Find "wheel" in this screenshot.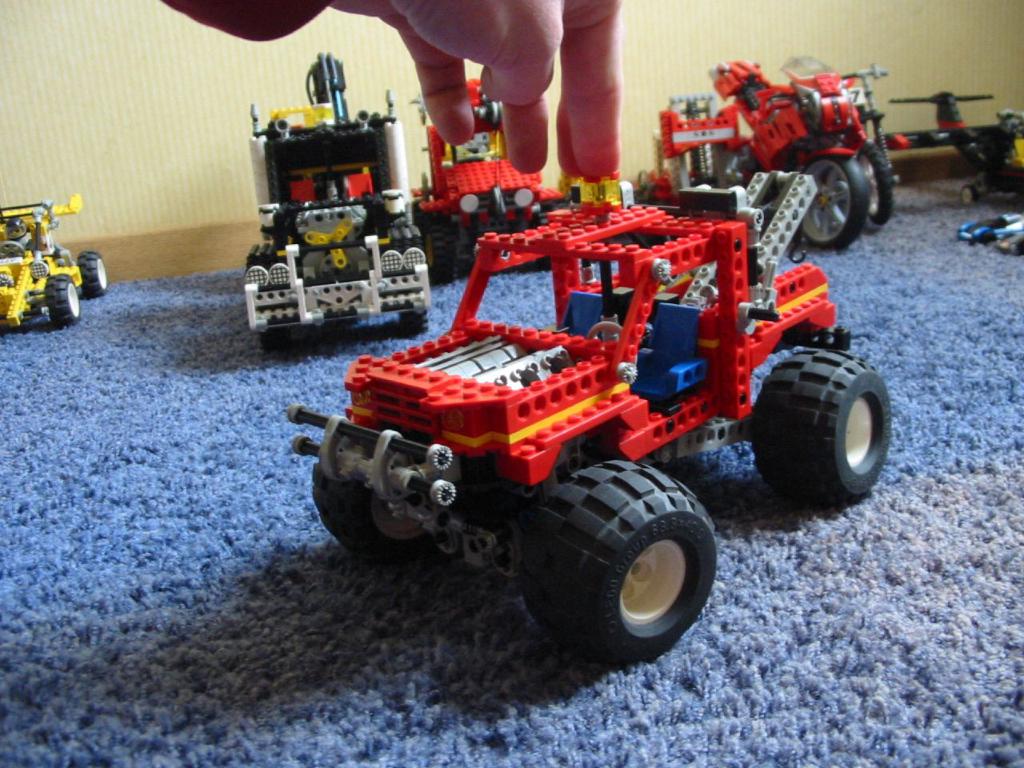
The bounding box for "wheel" is region(44, 270, 82, 328).
